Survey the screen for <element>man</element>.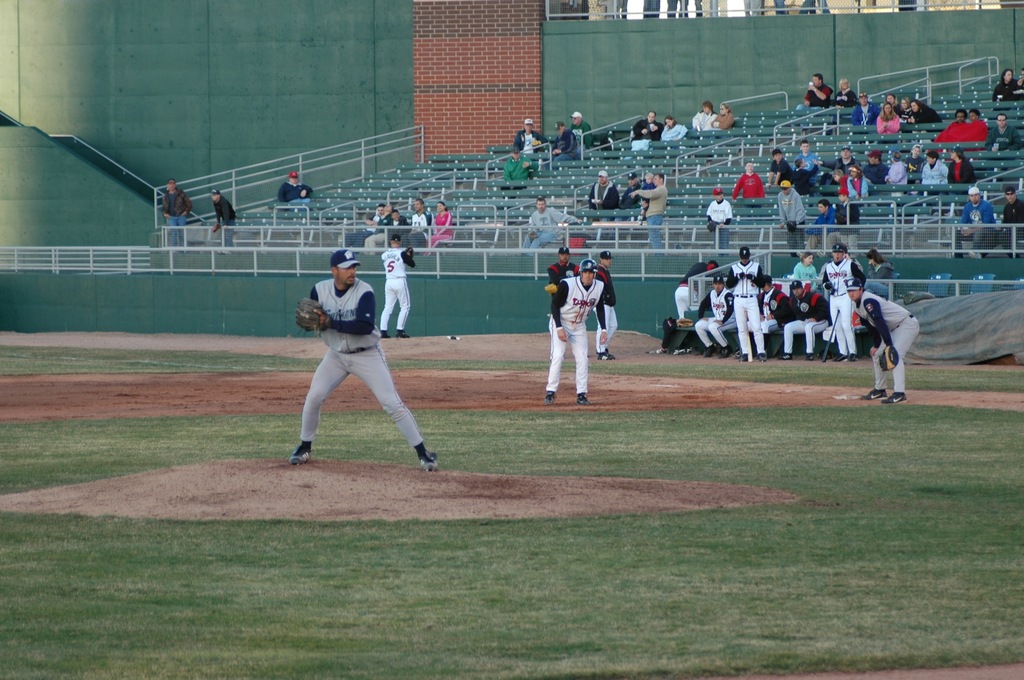
Survey found: bbox(792, 139, 820, 178).
